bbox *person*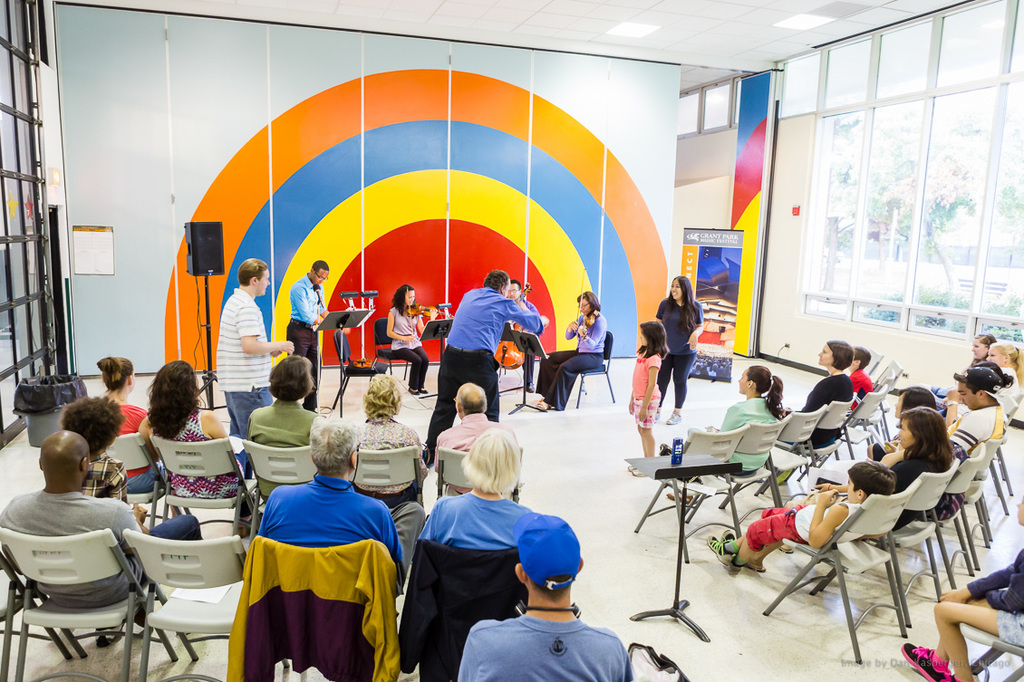
{"left": 904, "top": 494, "right": 1023, "bottom": 681}
